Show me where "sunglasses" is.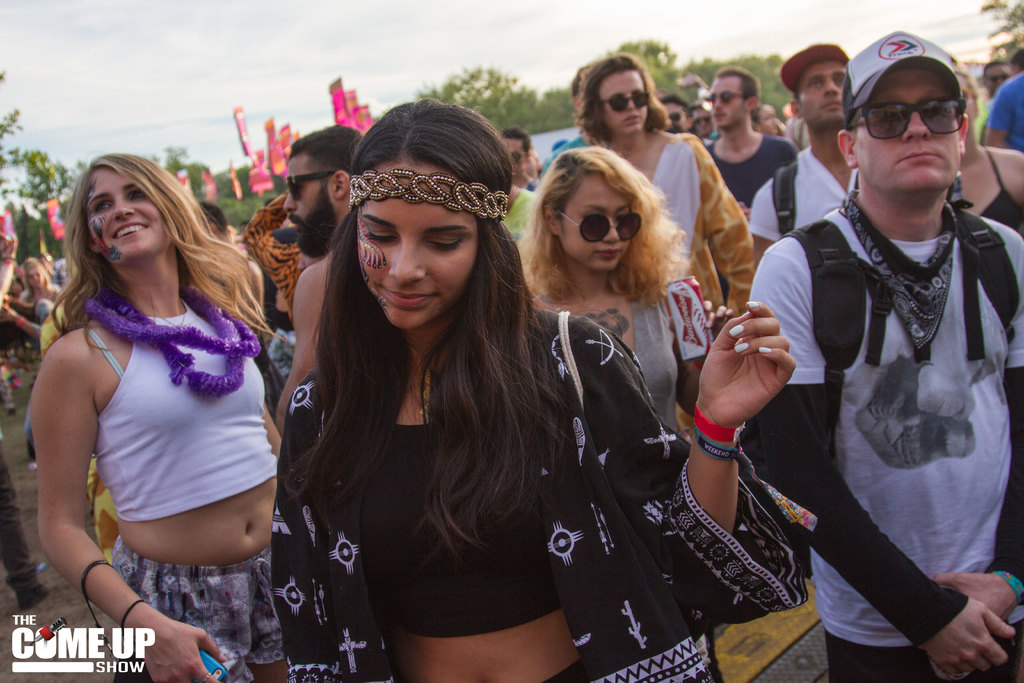
"sunglasses" is at bbox(703, 90, 751, 108).
